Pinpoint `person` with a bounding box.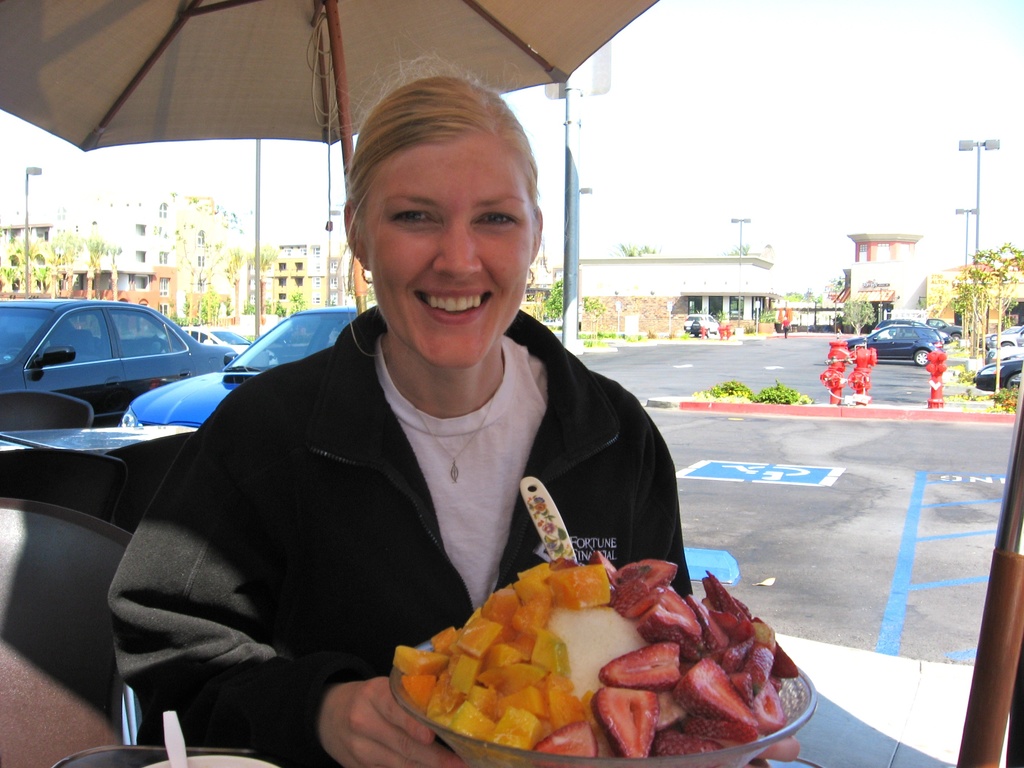
[x1=104, y1=51, x2=699, y2=767].
